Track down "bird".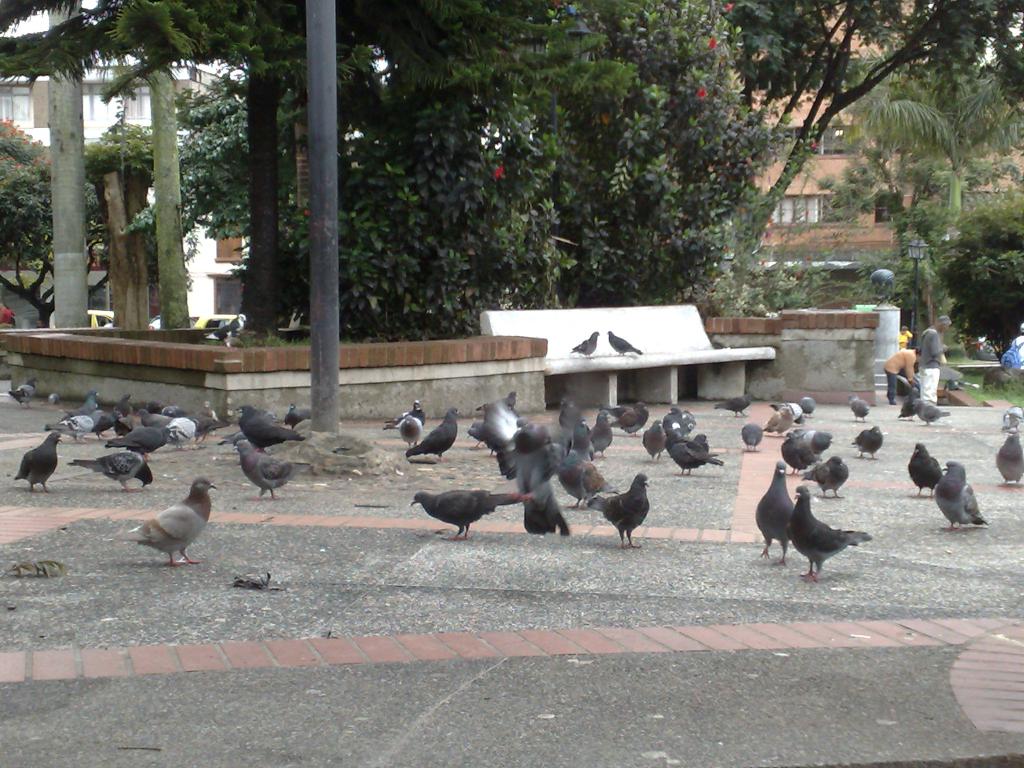
Tracked to BBox(768, 398, 806, 426).
